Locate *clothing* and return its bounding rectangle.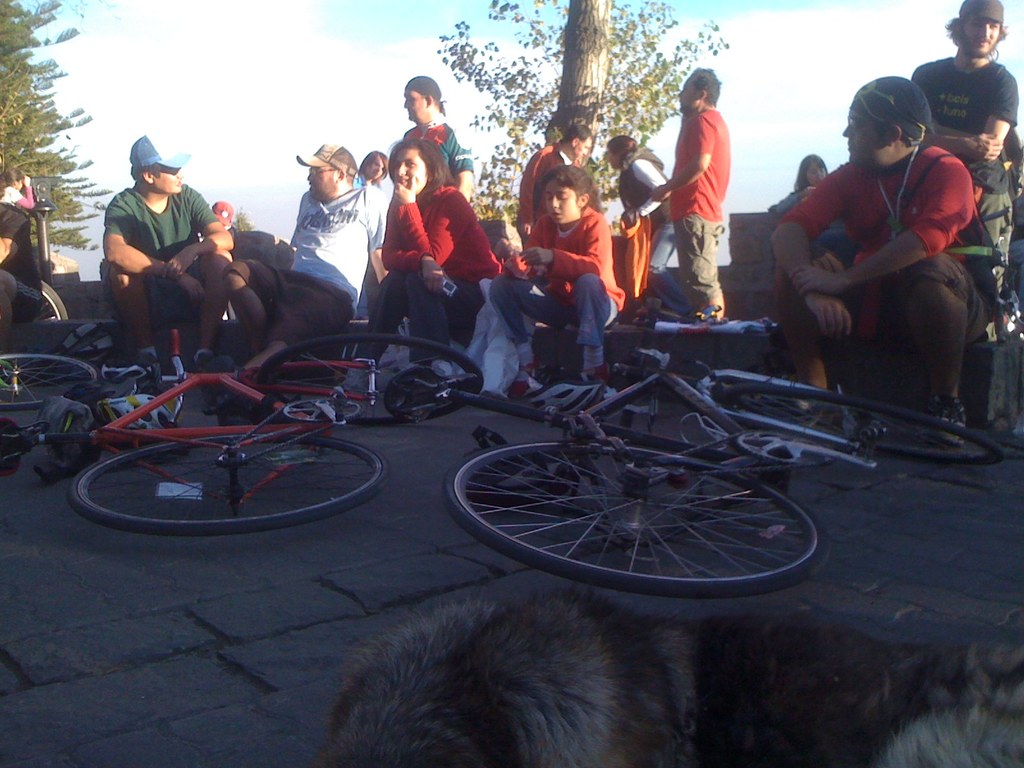
bbox=(401, 115, 473, 179).
